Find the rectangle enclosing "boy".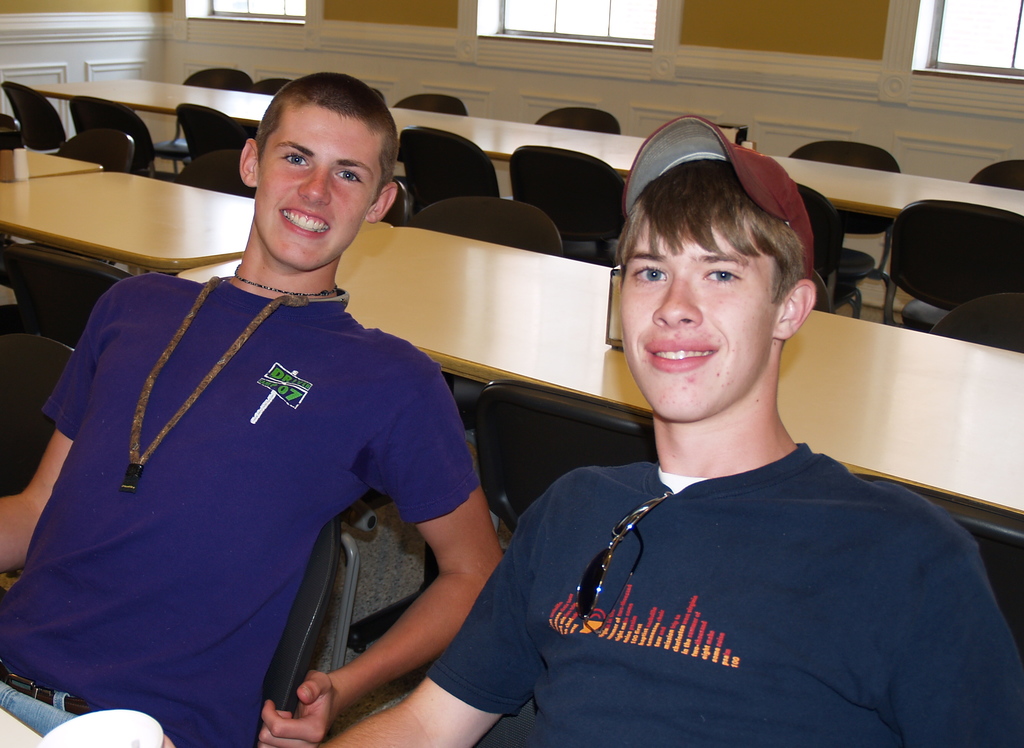
{"left": 159, "top": 112, "right": 1023, "bottom": 747}.
